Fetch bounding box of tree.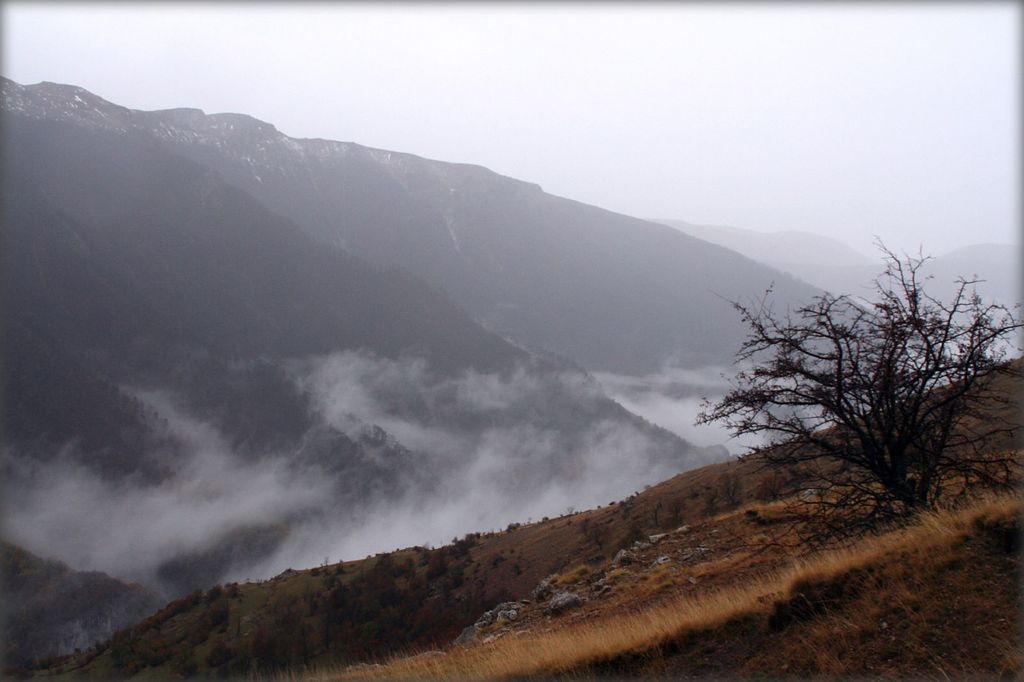
Bbox: l=700, t=228, r=1018, b=524.
